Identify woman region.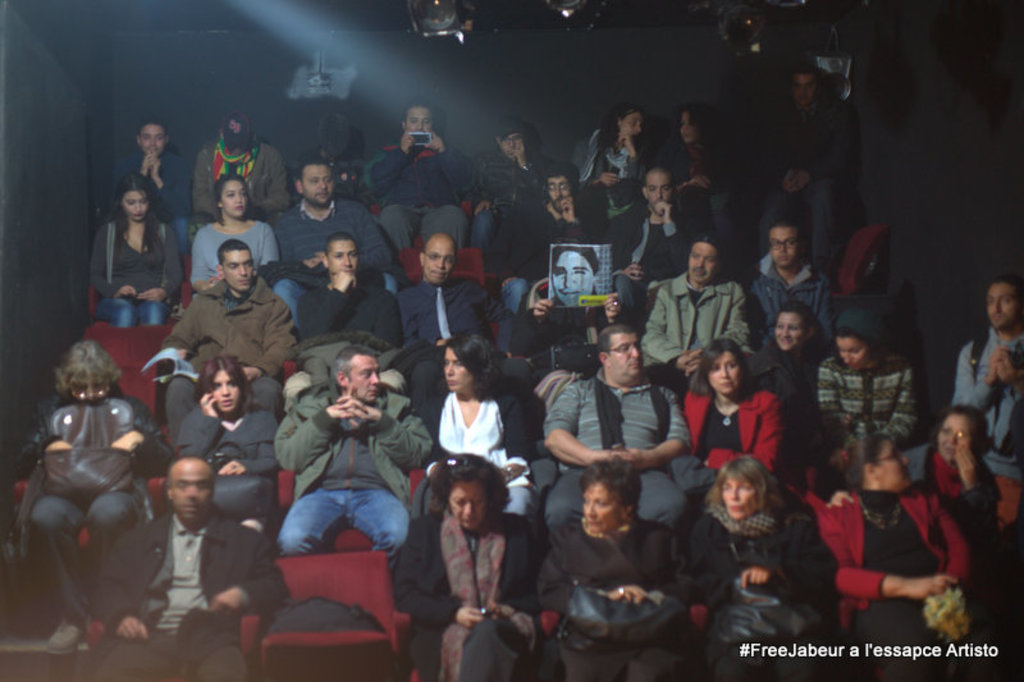
Region: 925,400,1015,607.
